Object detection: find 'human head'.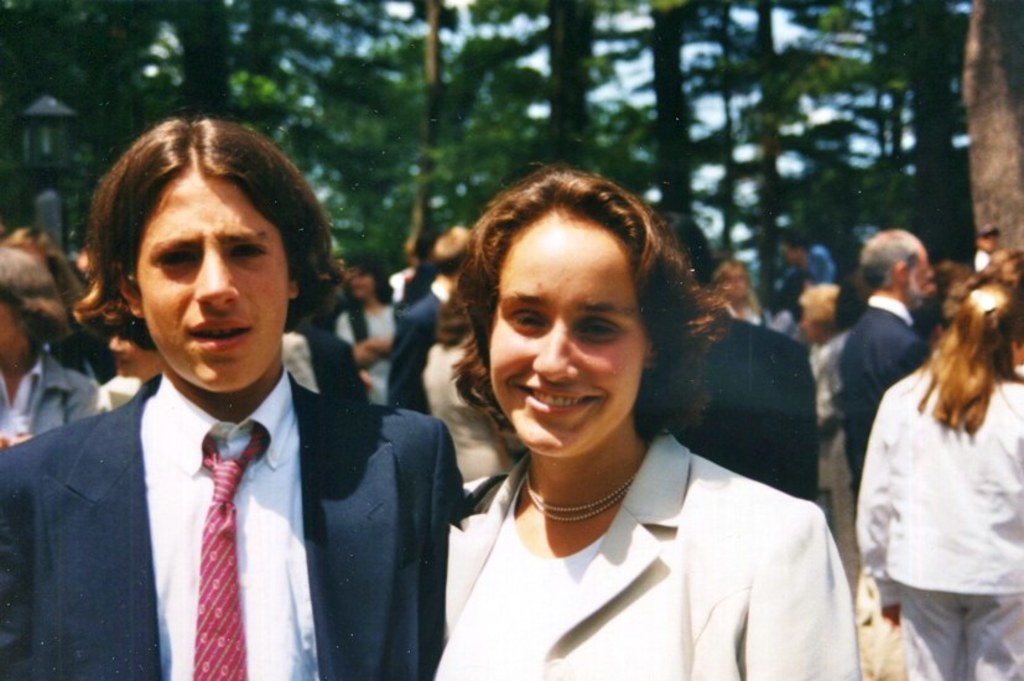
box(858, 230, 936, 314).
